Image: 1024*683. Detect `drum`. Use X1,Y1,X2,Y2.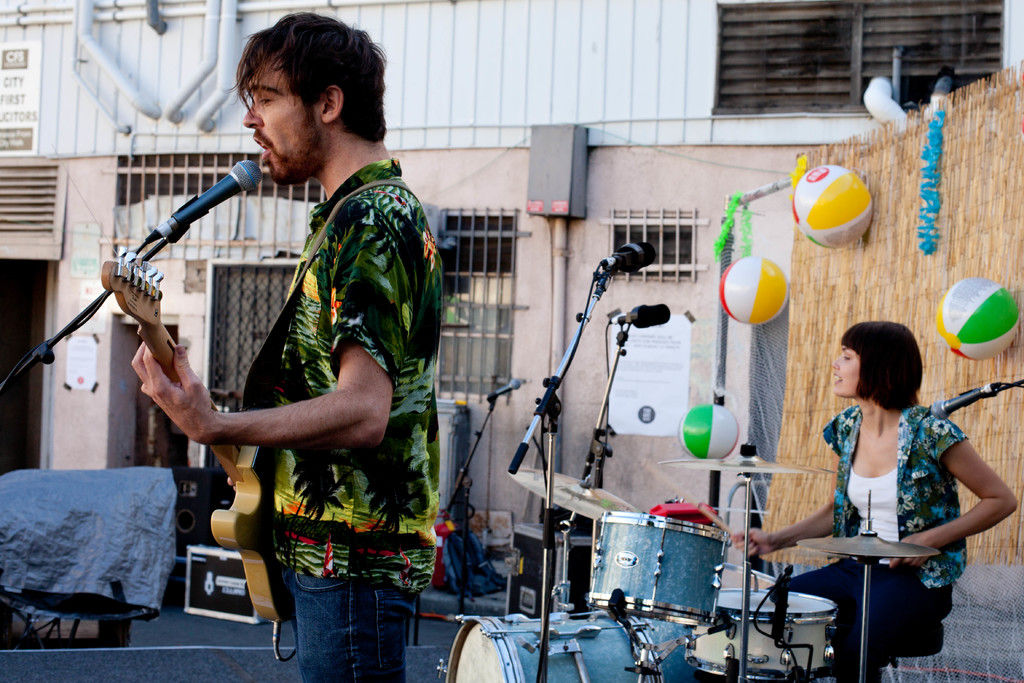
637,614,699,682.
